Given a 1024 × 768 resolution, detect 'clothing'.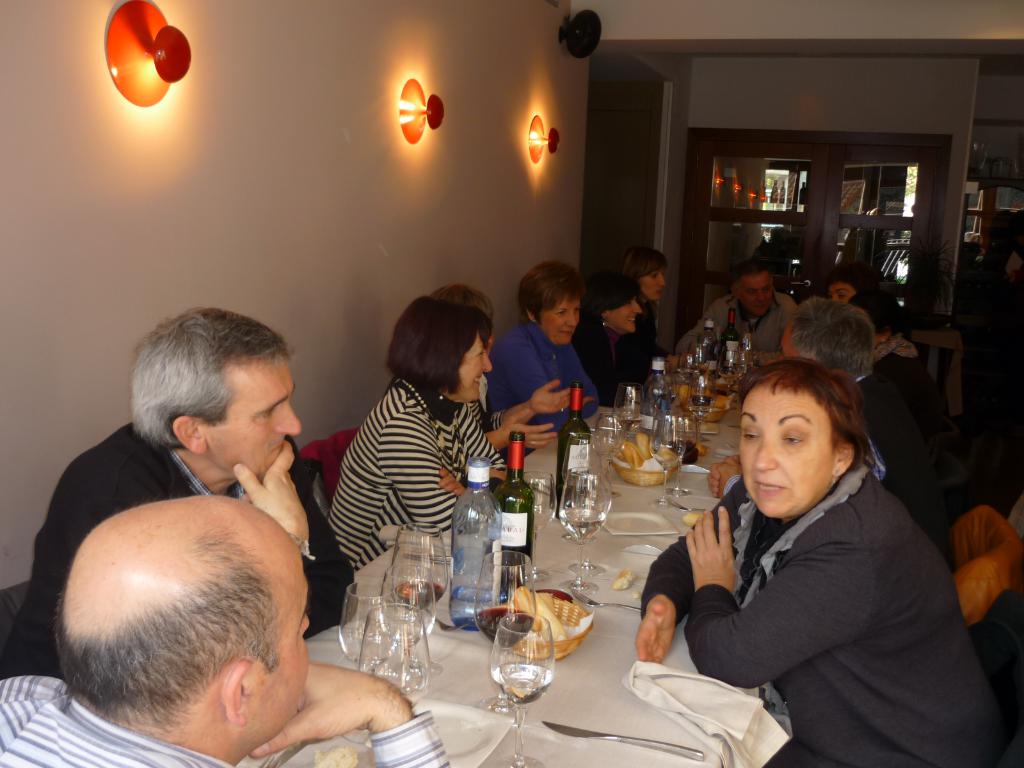
select_region(646, 396, 987, 753).
